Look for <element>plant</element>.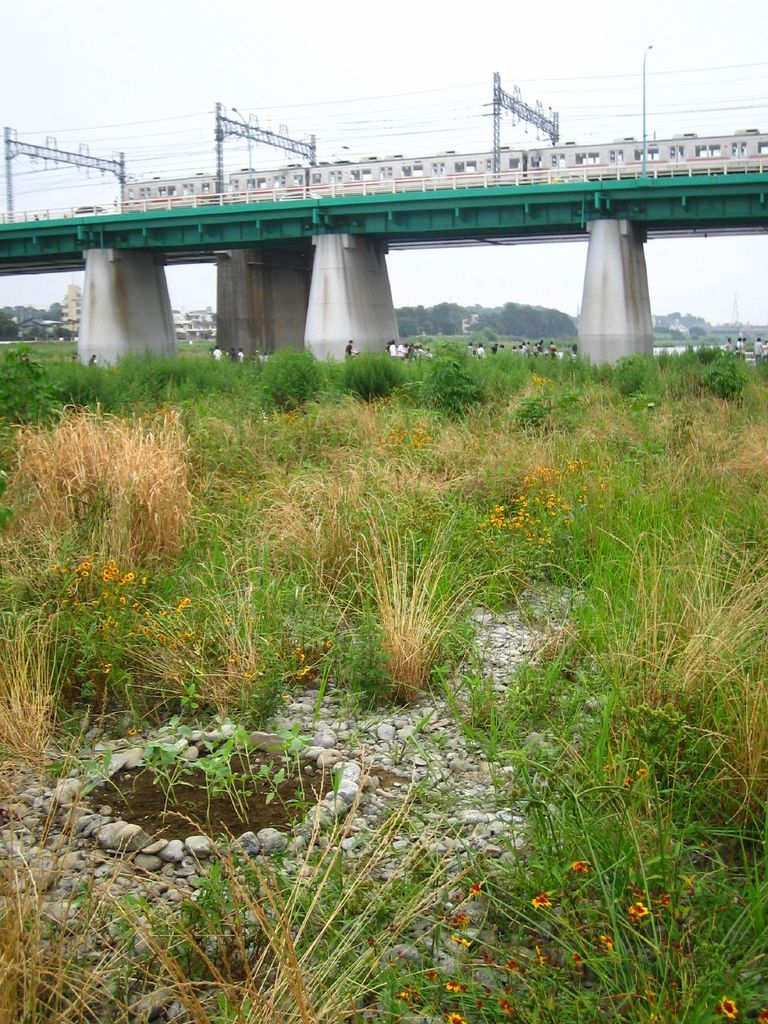
Found: 59, 342, 110, 425.
